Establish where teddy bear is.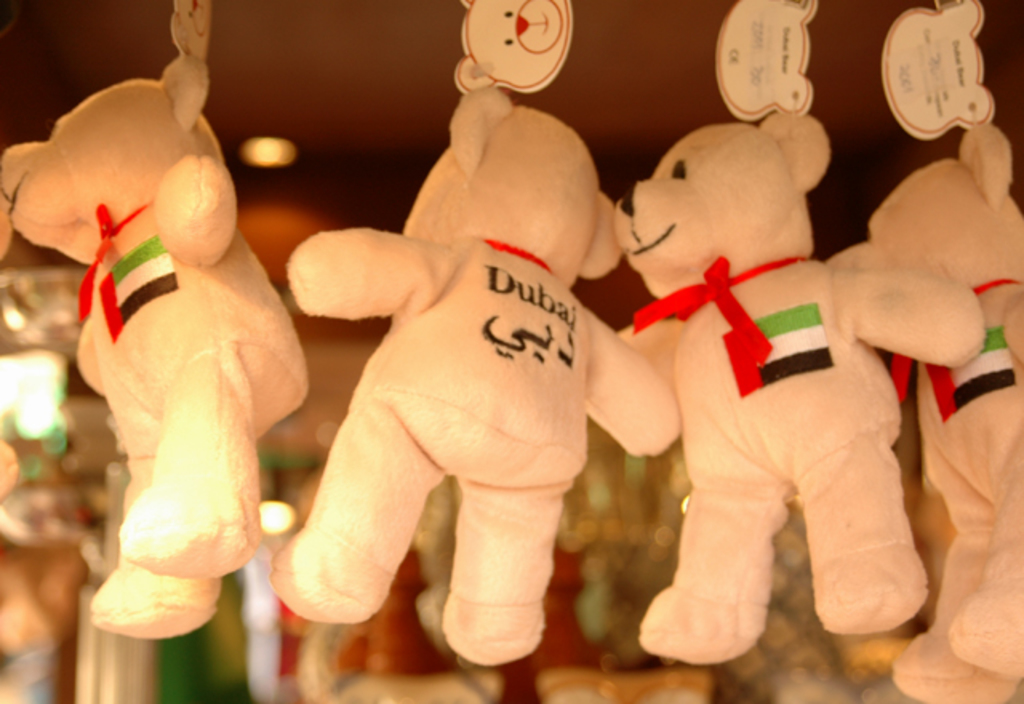
Established at crop(272, 83, 686, 674).
